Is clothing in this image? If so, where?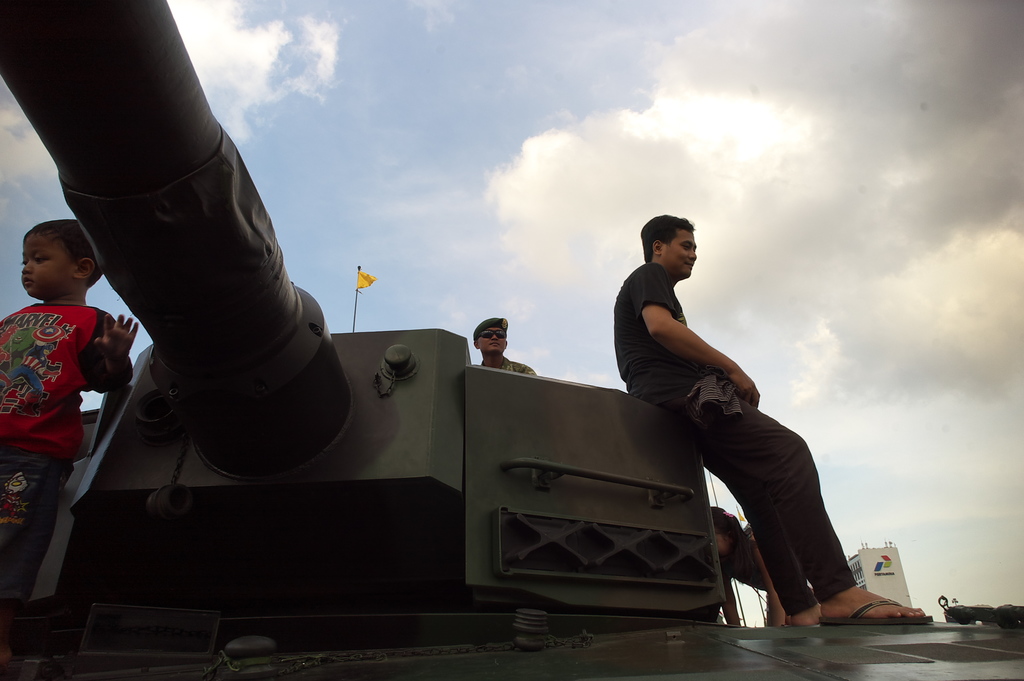
Yes, at detection(0, 302, 134, 590).
